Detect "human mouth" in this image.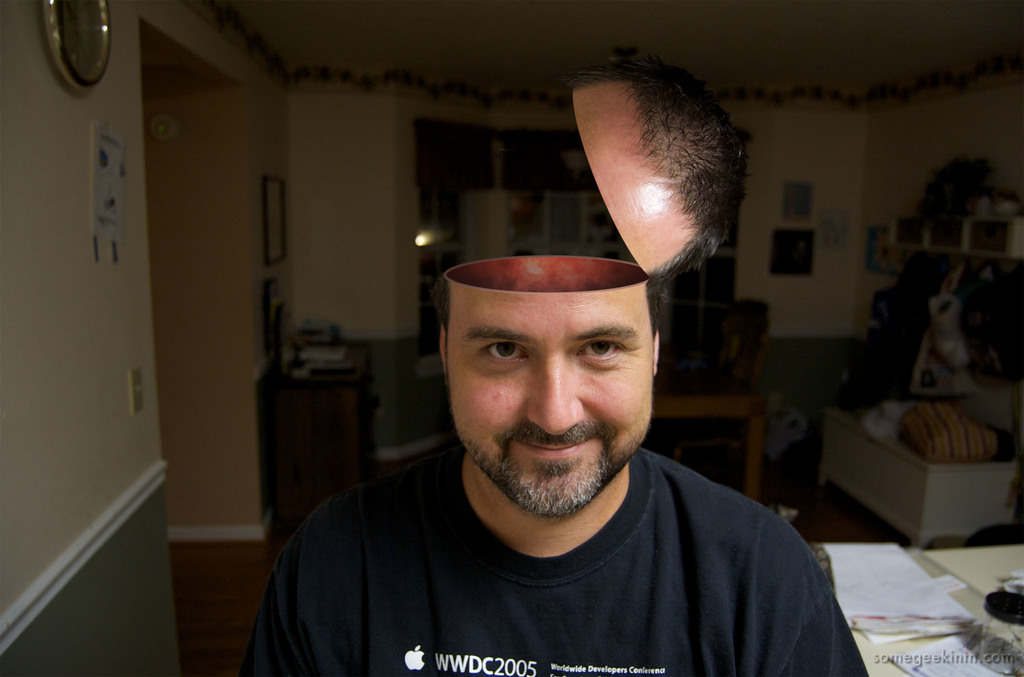
Detection: select_region(515, 439, 594, 457).
